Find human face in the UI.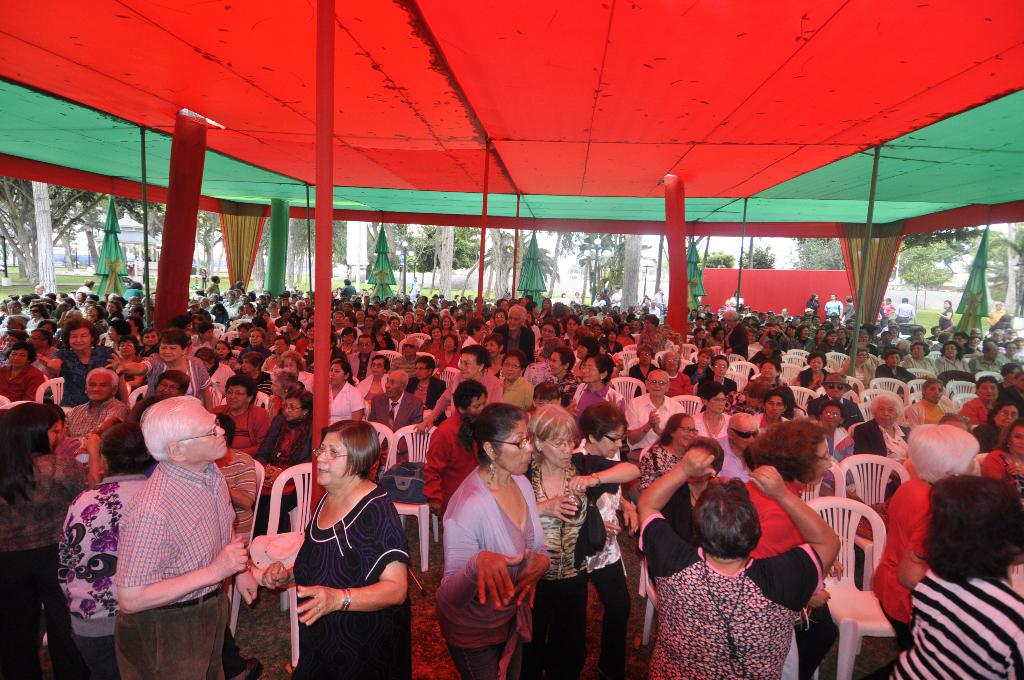
UI element at (714,359,728,376).
